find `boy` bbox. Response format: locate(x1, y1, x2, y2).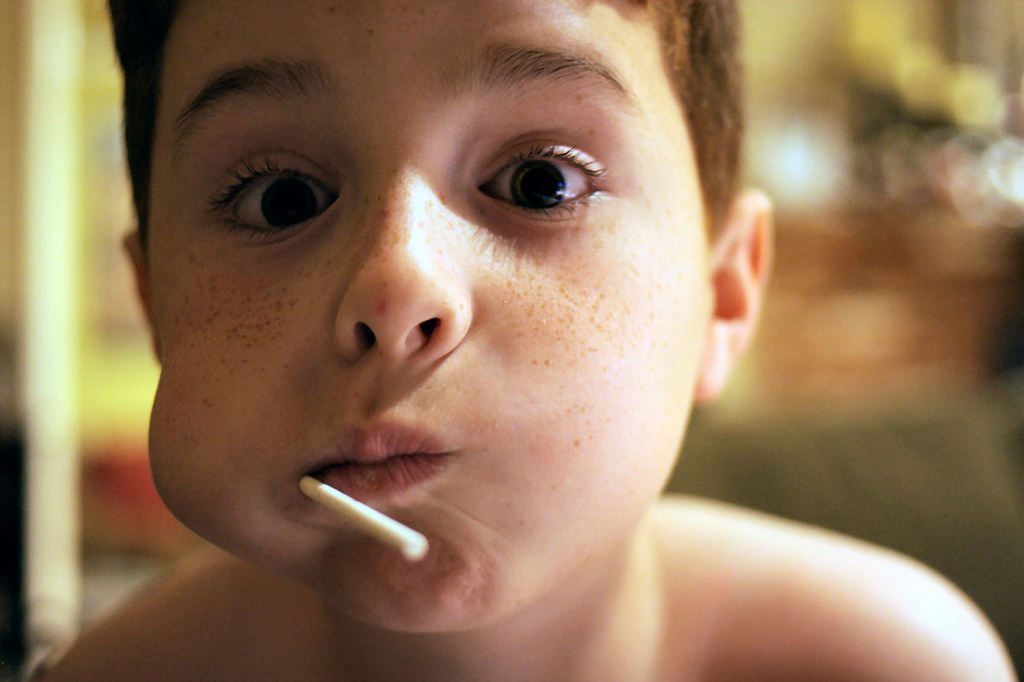
locate(19, 0, 1020, 681).
